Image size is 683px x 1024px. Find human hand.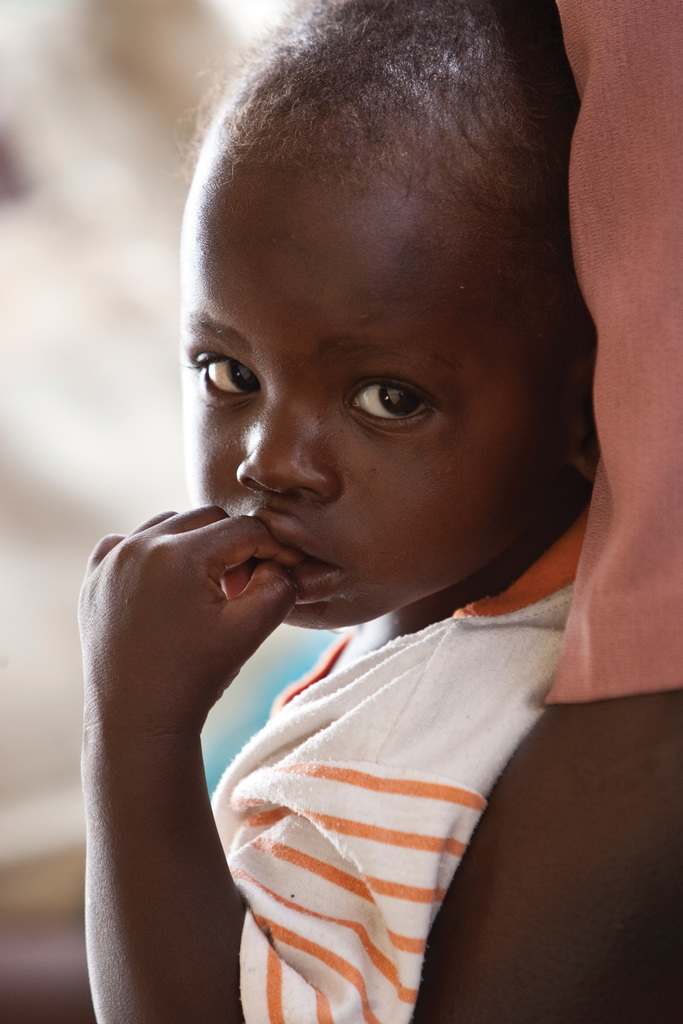
locate(86, 490, 319, 847).
